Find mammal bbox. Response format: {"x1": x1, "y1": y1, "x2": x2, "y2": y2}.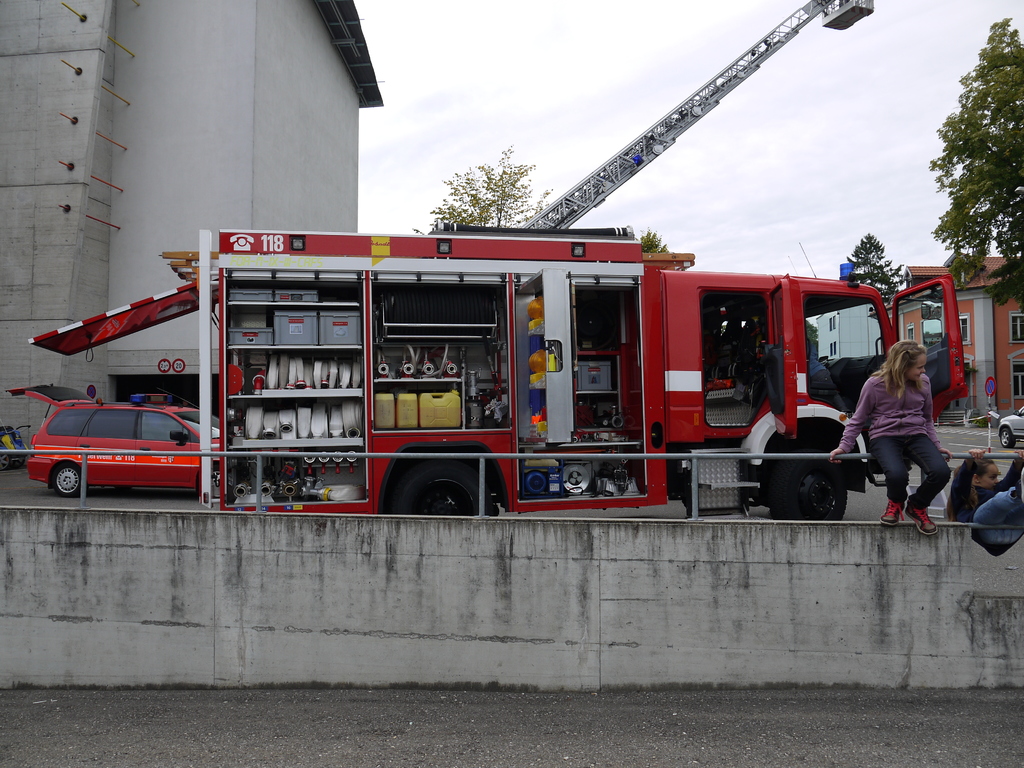
{"x1": 948, "y1": 448, "x2": 1023, "y2": 558}.
